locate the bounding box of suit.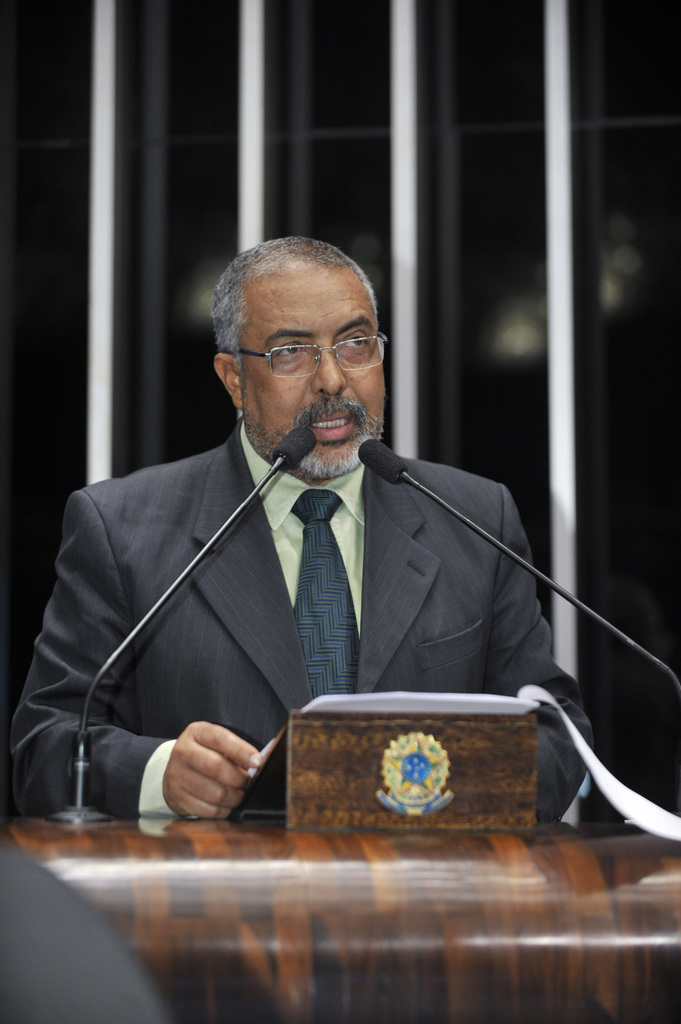
Bounding box: Rect(48, 378, 573, 797).
